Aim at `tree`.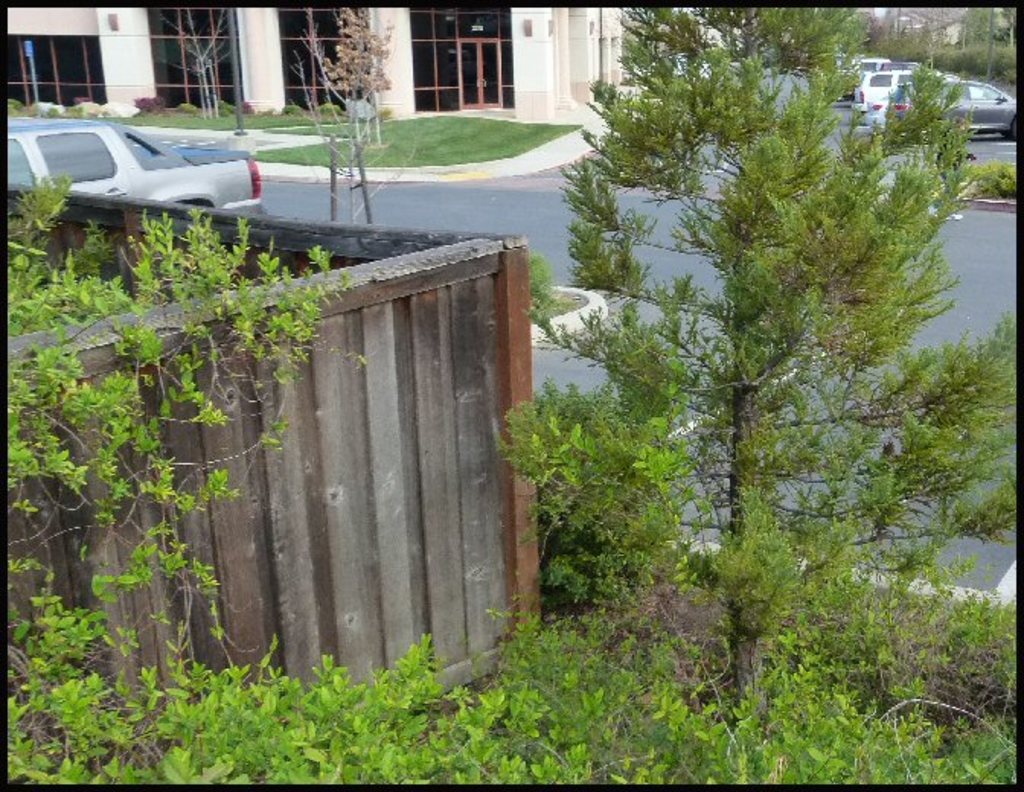
Aimed at 0:180:1016:783.
